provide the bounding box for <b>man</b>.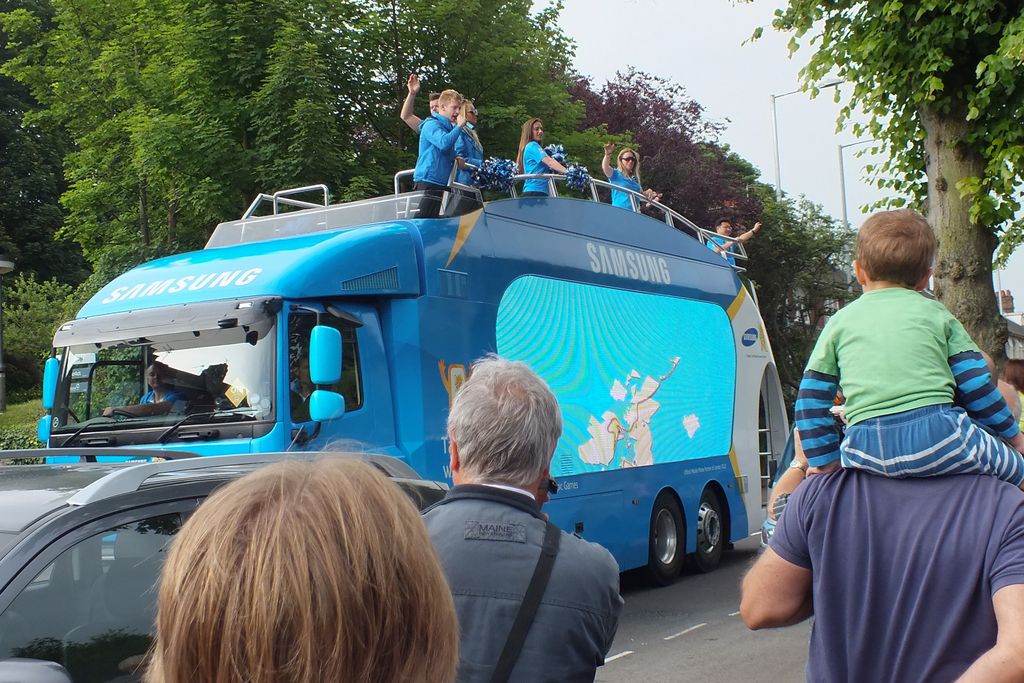
<bbox>996, 379, 1023, 427</bbox>.
